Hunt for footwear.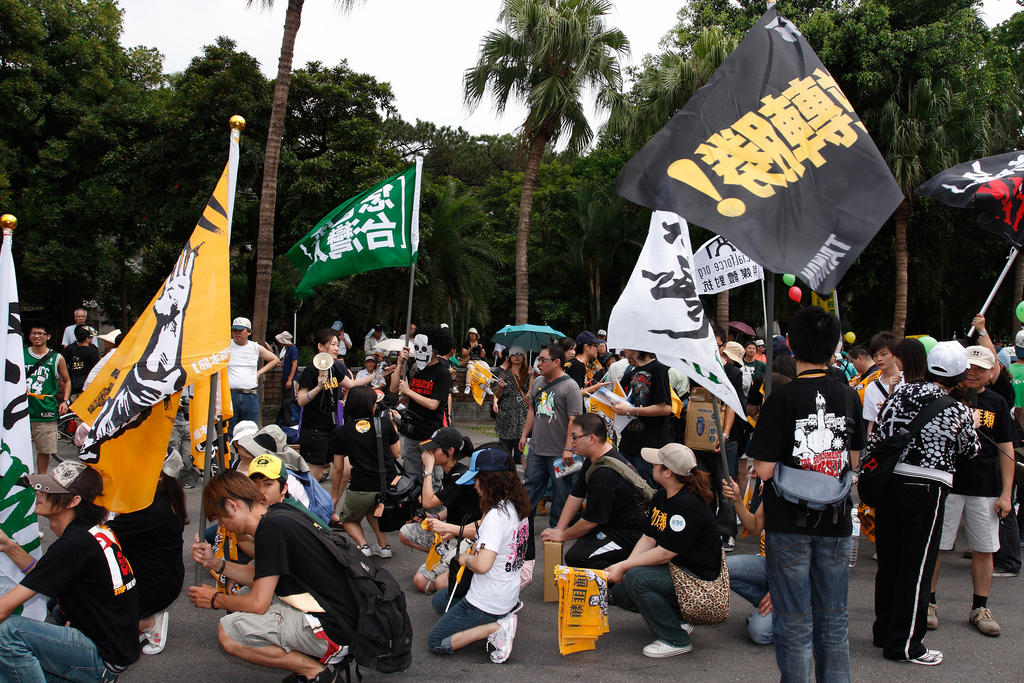
Hunted down at detection(449, 383, 458, 395).
